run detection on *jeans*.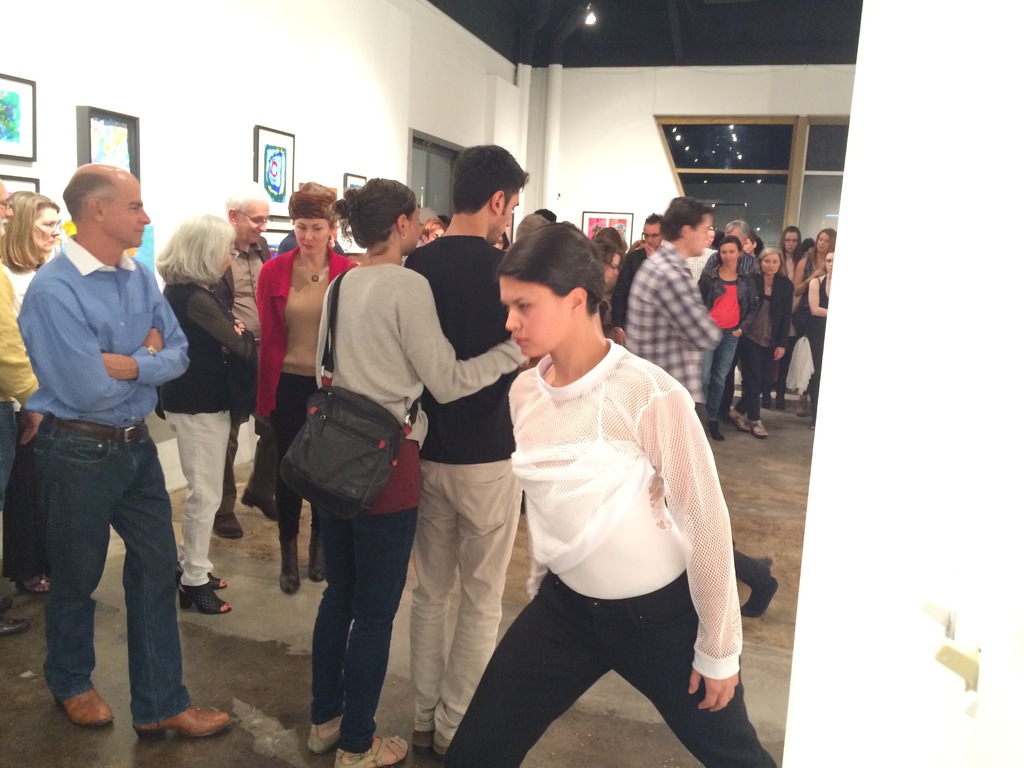
Result: {"left": 698, "top": 334, "right": 737, "bottom": 417}.
